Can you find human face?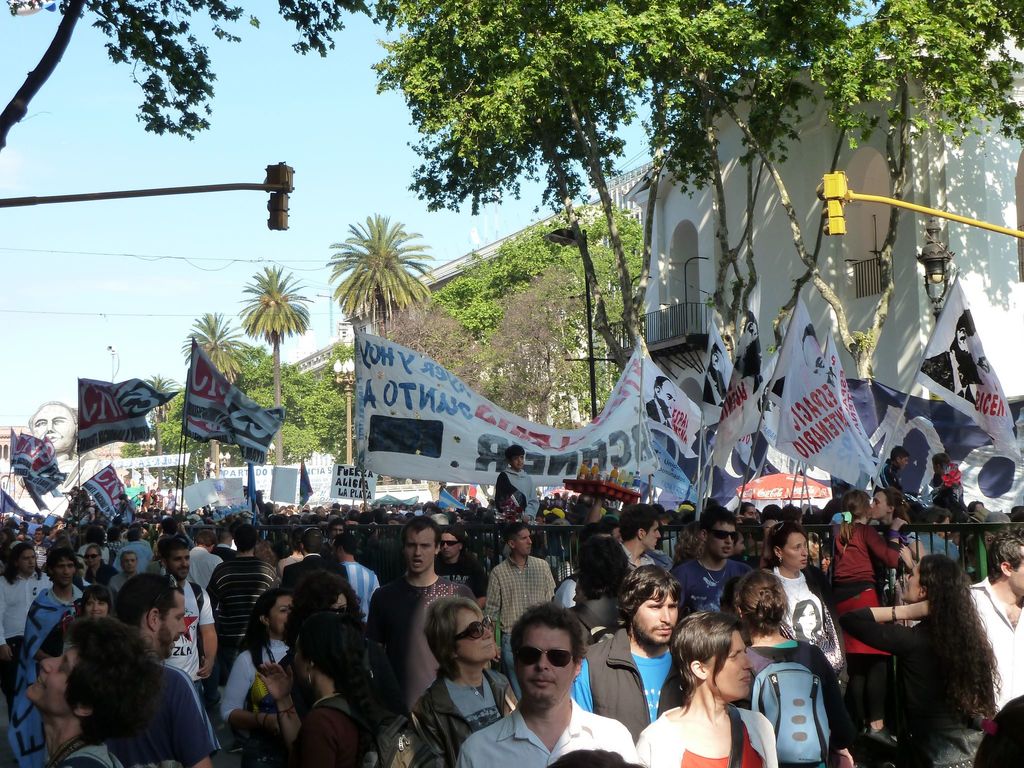
Yes, bounding box: left=636, top=596, right=676, bottom=641.
